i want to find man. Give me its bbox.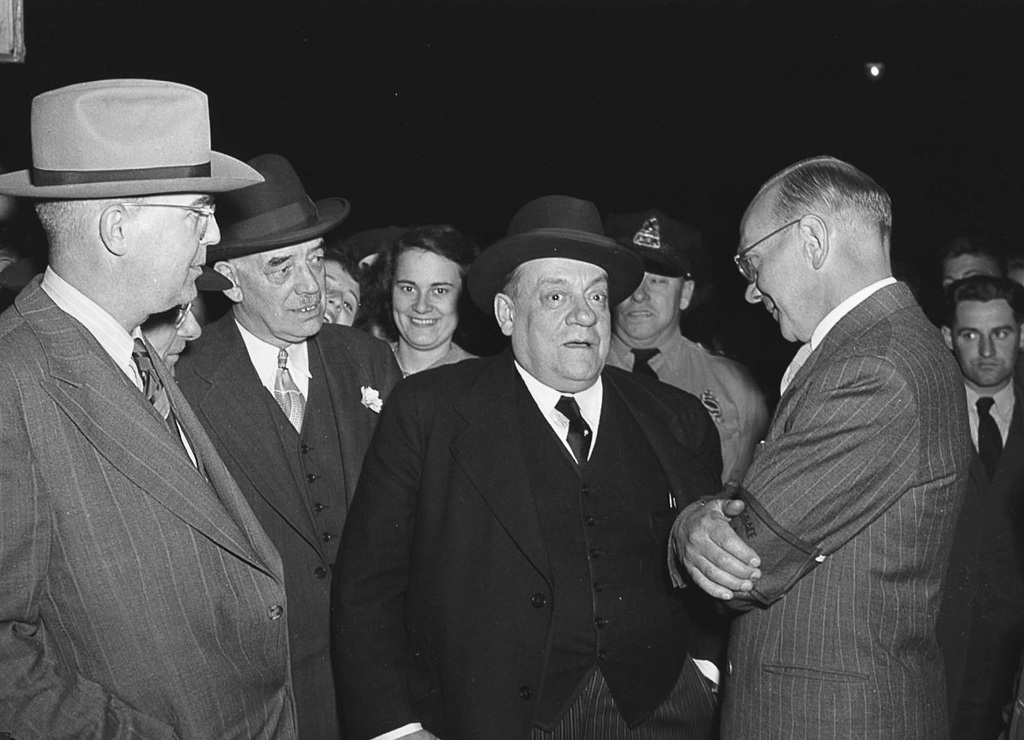
Rect(935, 239, 1005, 290).
